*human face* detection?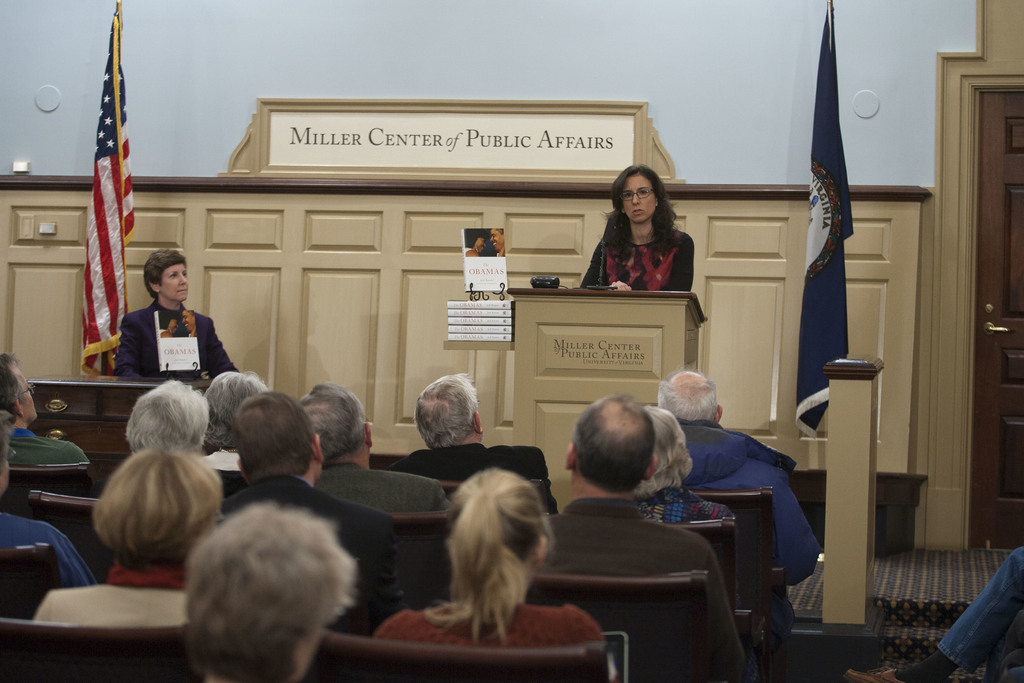
[left=622, top=174, right=655, bottom=222]
